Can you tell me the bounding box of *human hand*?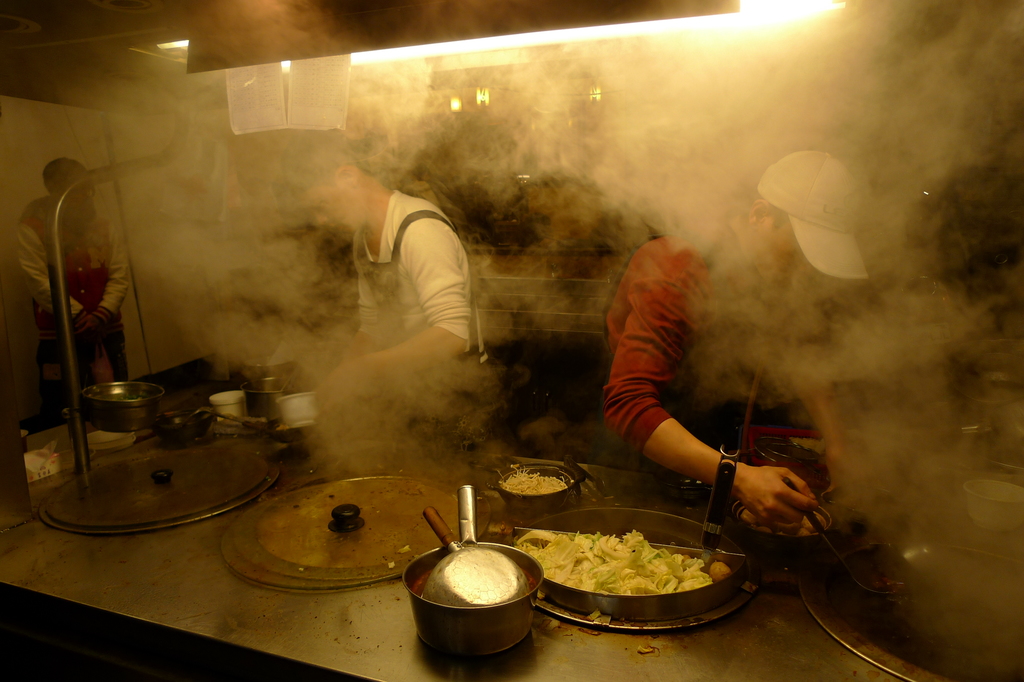
<region>73, 312, 102, 342</region>.
